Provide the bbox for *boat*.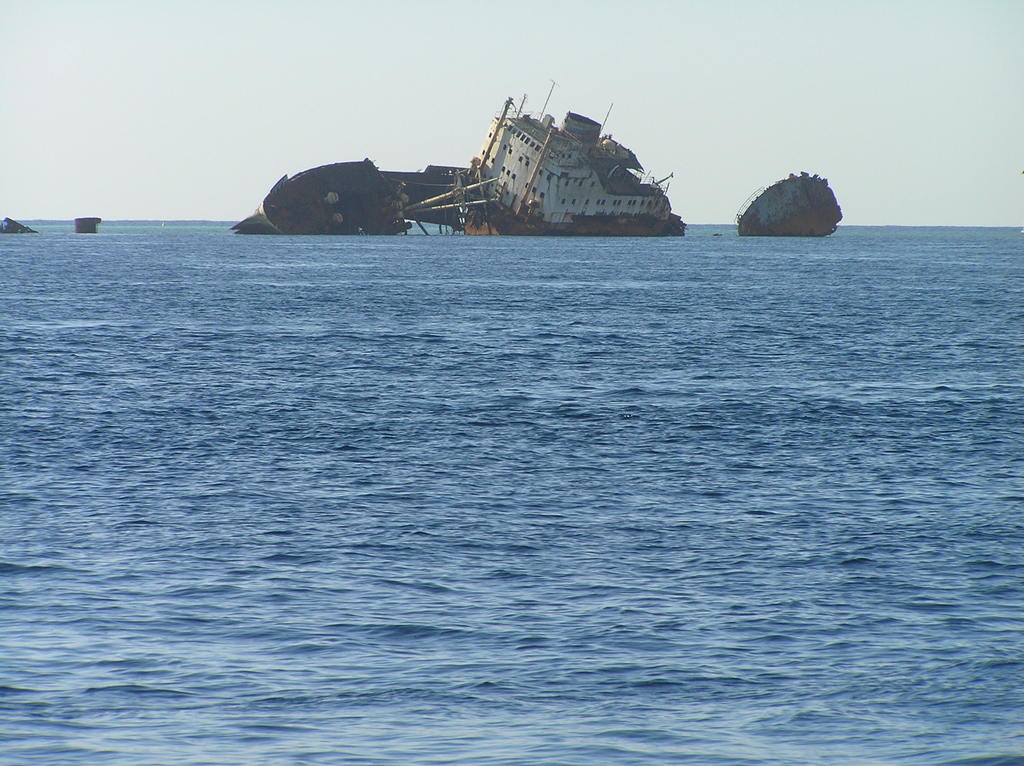
x1=733 y1=170 x2=839 y2=239.
